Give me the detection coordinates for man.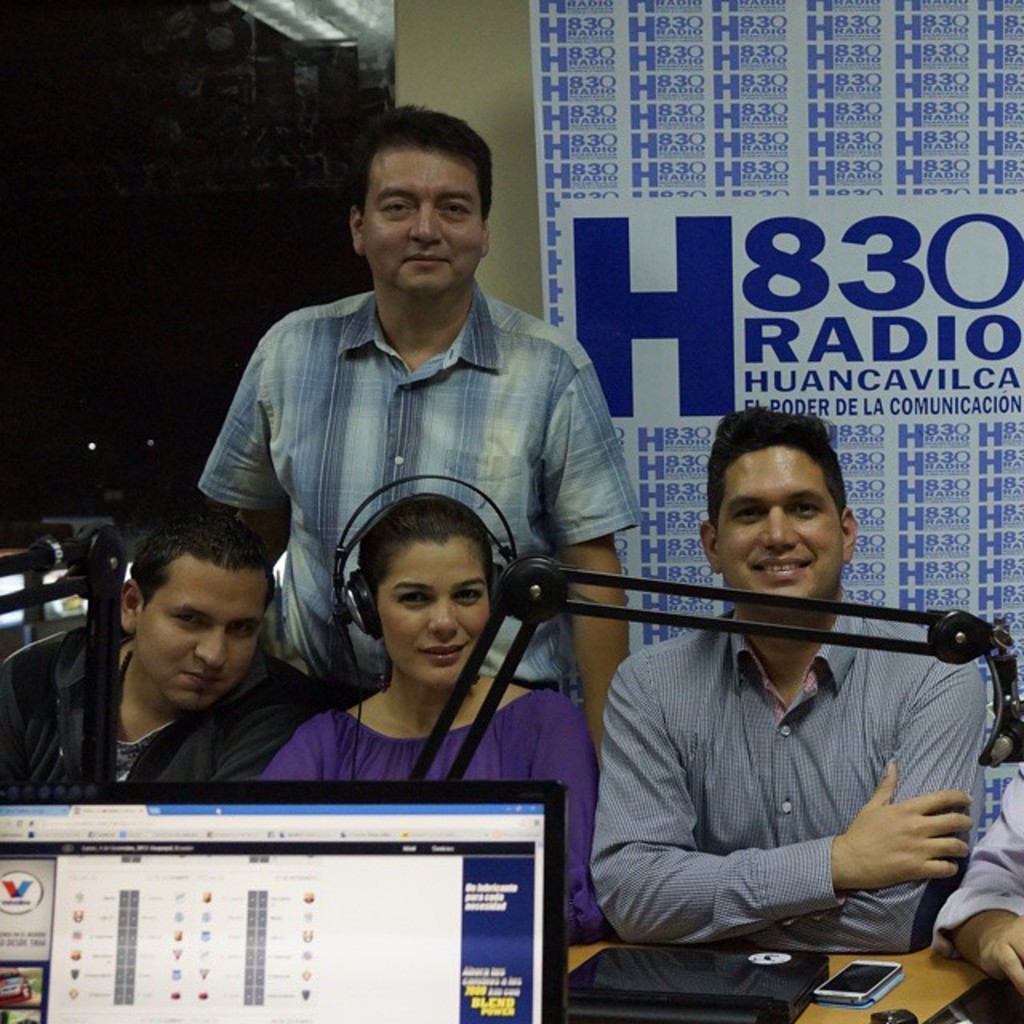
(x1=915, y1=754, x2=1022, y2=1008).
